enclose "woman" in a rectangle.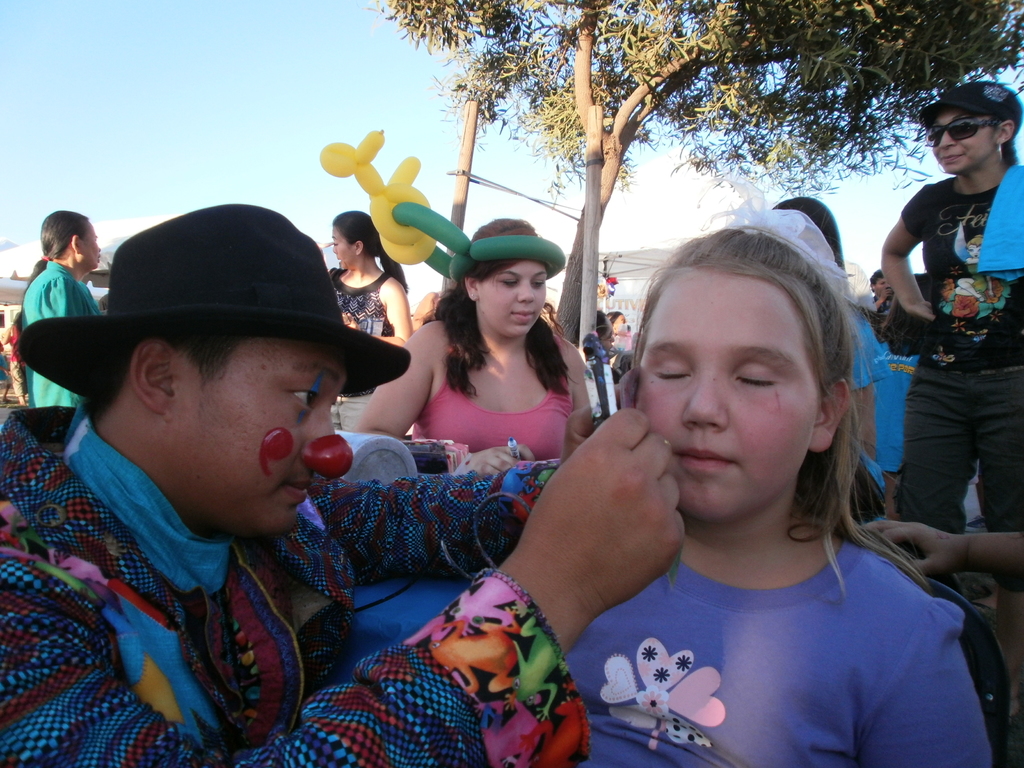
{"x1": 882, "y1": 83, "x2": 1023, "y2": 728}.
